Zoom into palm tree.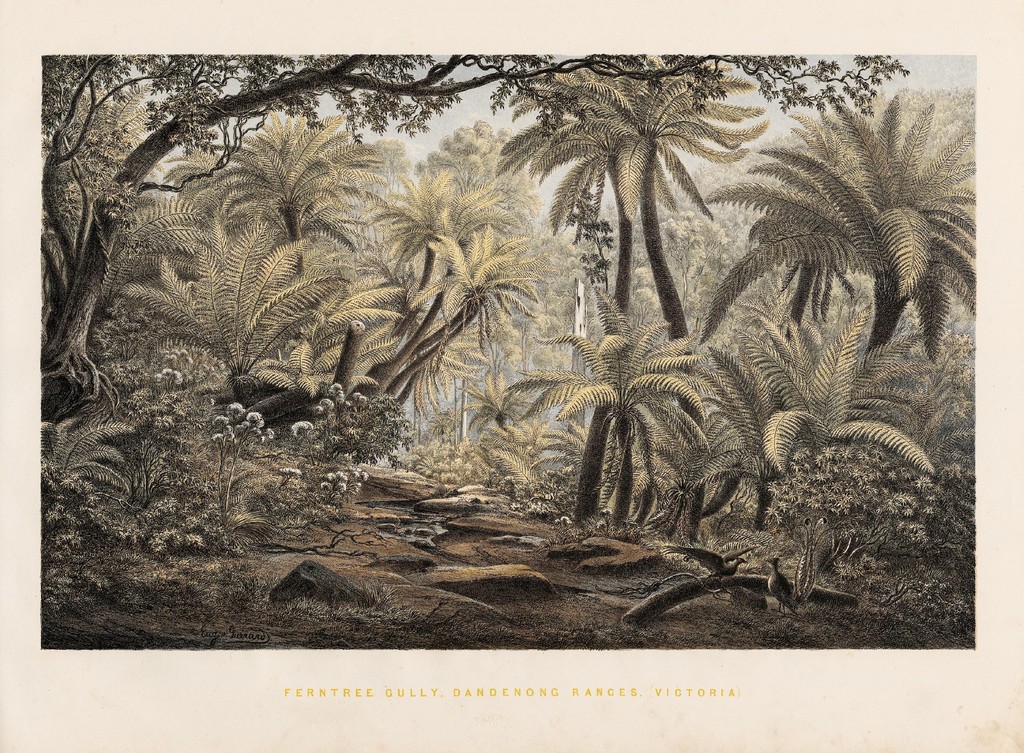
Zoom target: 693, 92, 996, 371.
